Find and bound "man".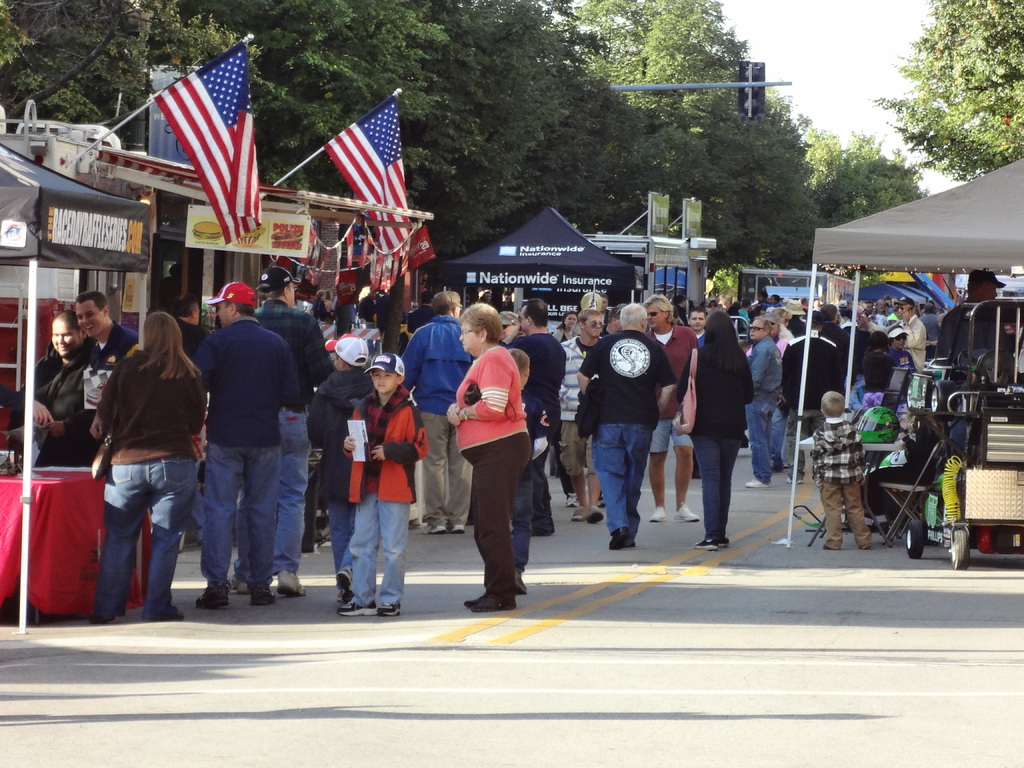
Bound: crop(356, 285, 378, 323).
